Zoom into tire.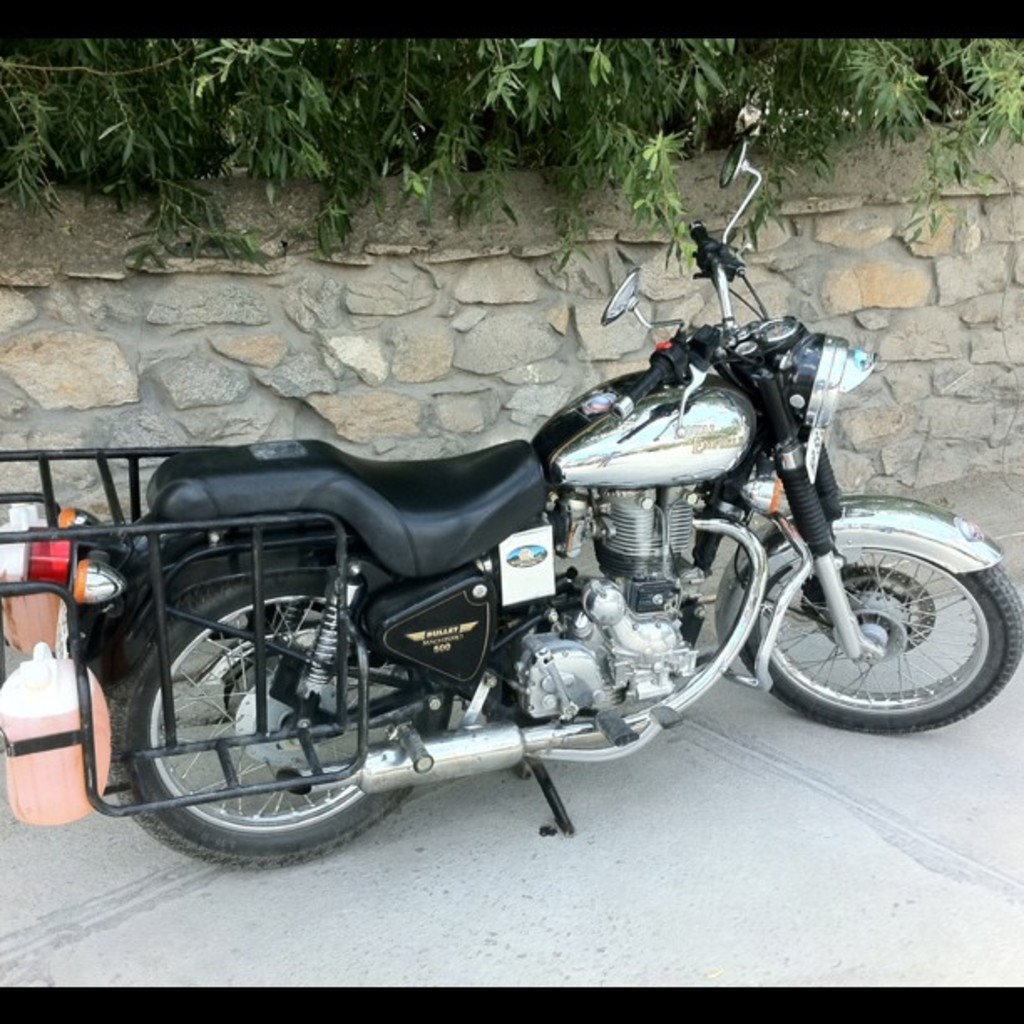
Zoom target: locate(763, 505, 999, 741).
